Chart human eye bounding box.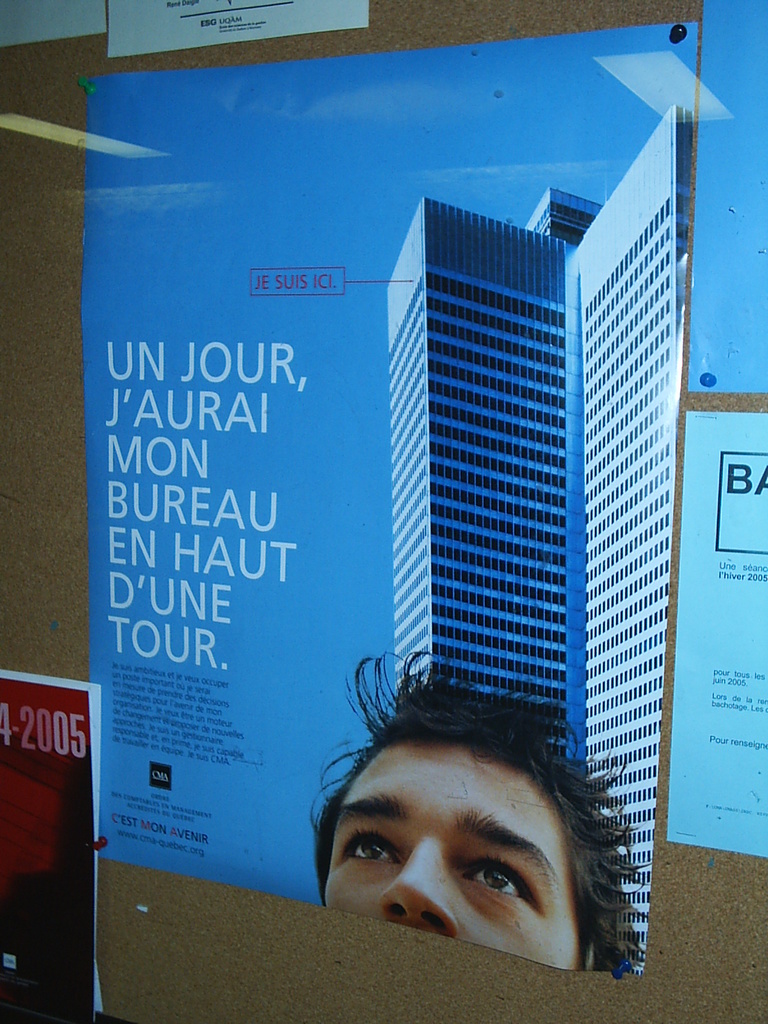
Charted: l=337, t=827, r=407, b=869.
